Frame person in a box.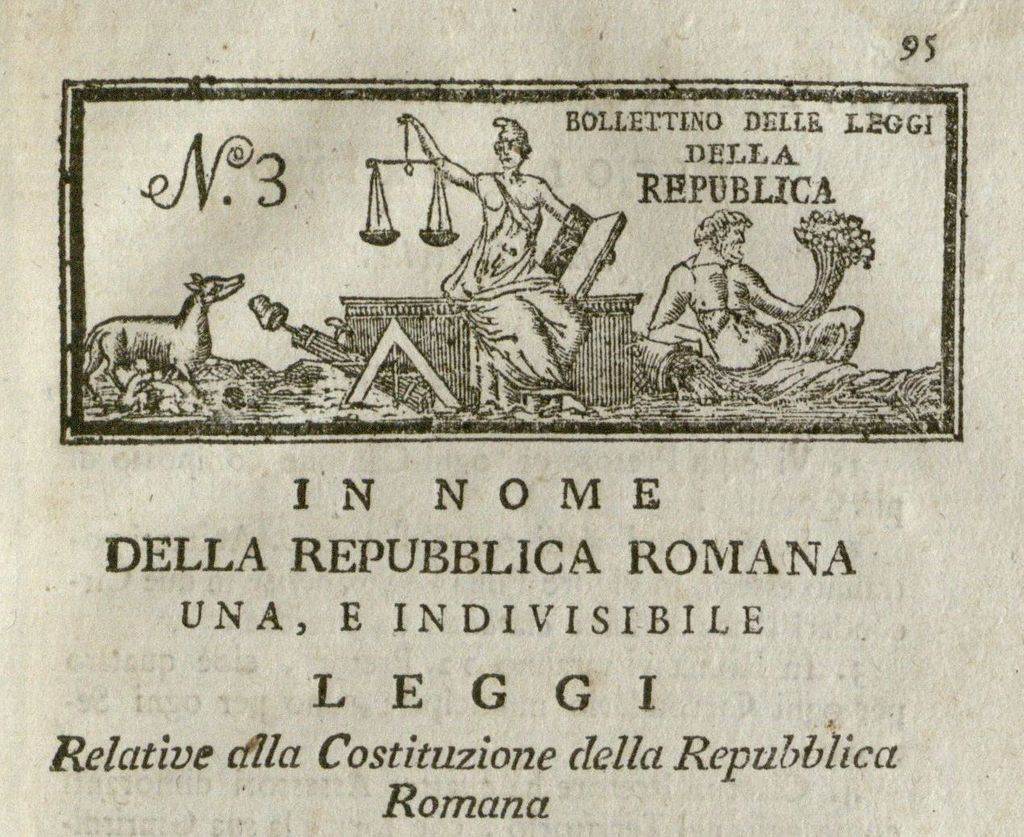
x1=644 y1=210 x2=862 y2=374.
